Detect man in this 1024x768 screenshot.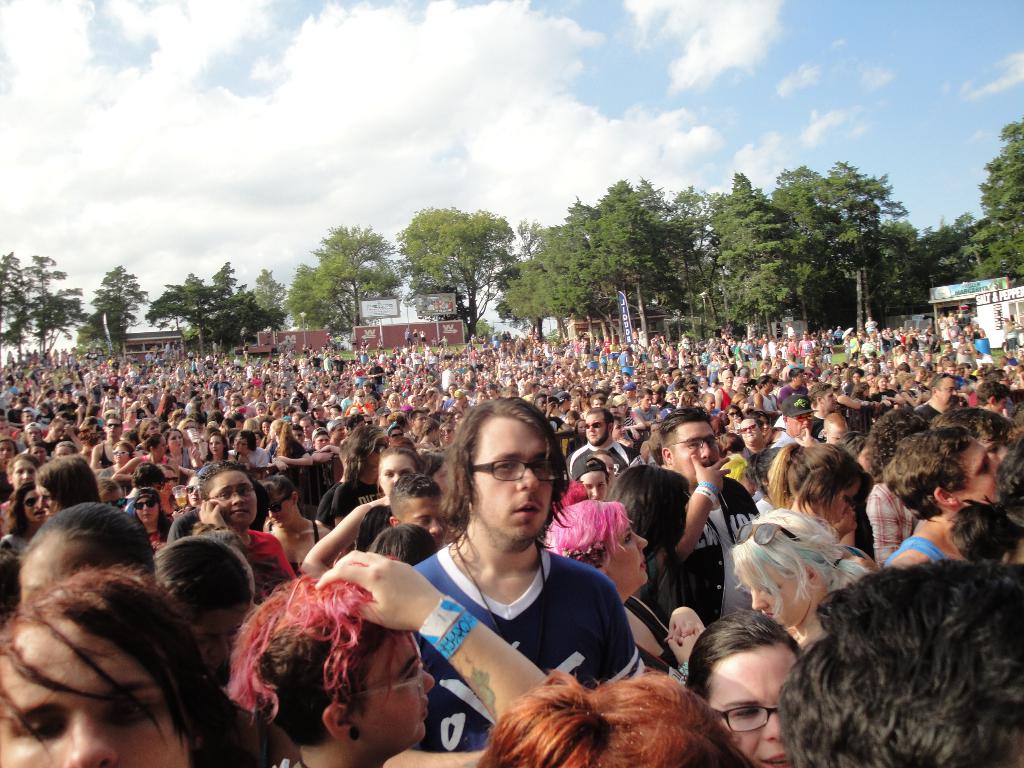
Detection: 821:408:852:454.
